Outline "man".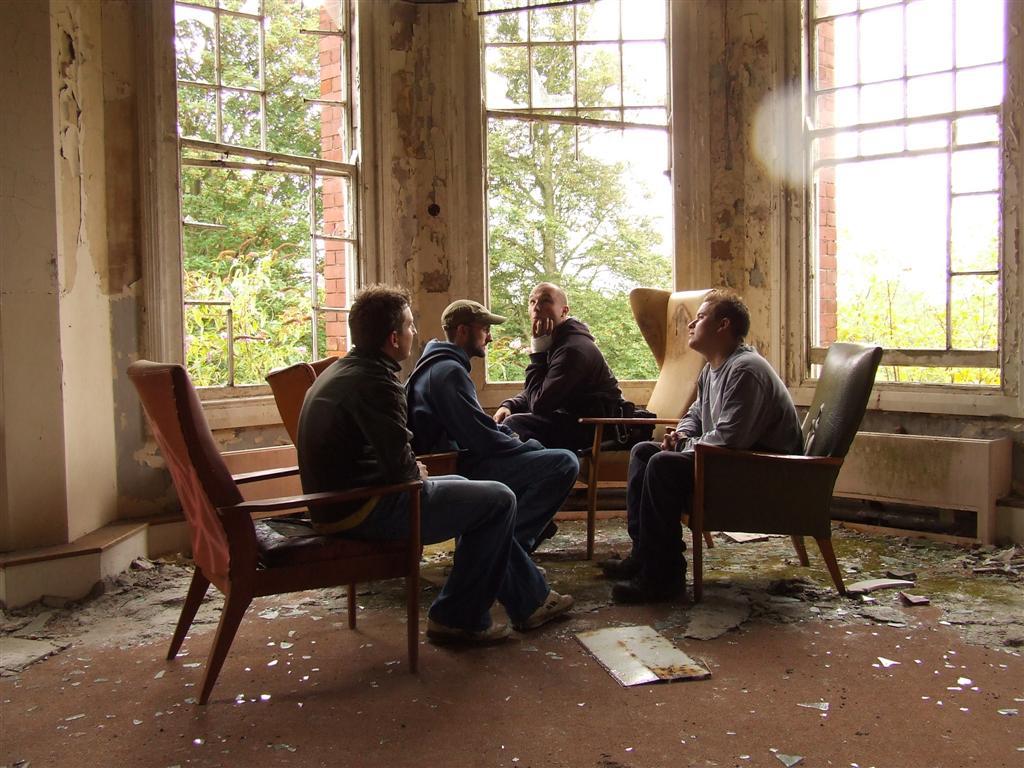
Outline: bbox(424, 296, 584, 569).
